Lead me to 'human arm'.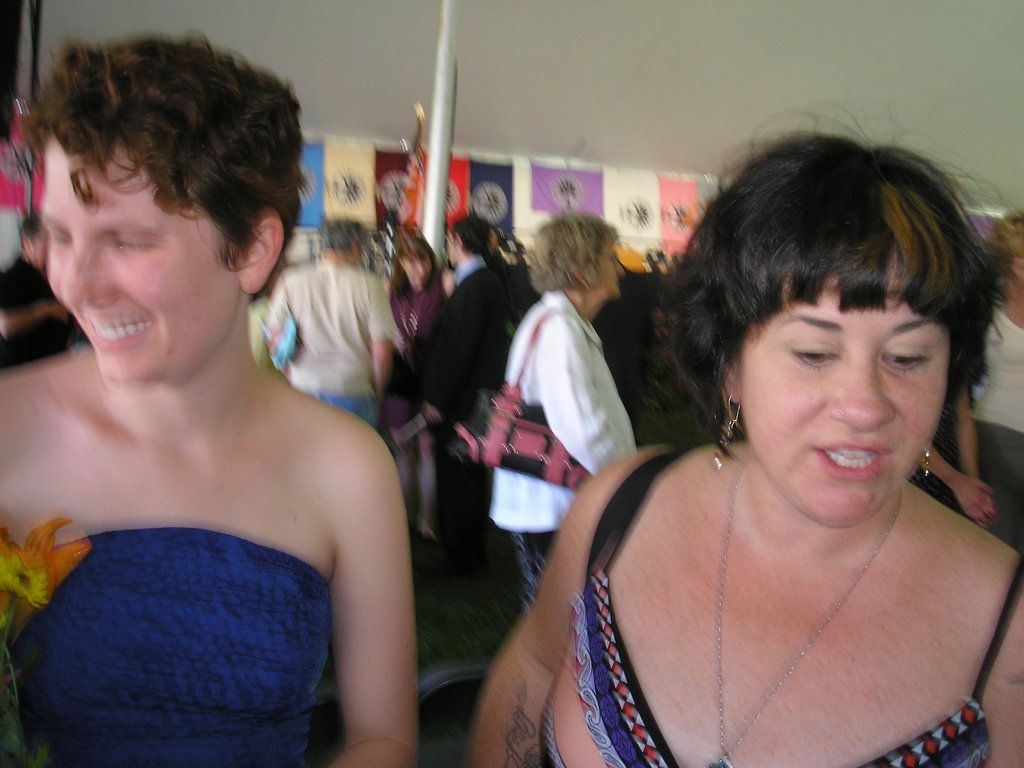
Lead to (x1=981, y1=590, x2=1023, y2=767).
